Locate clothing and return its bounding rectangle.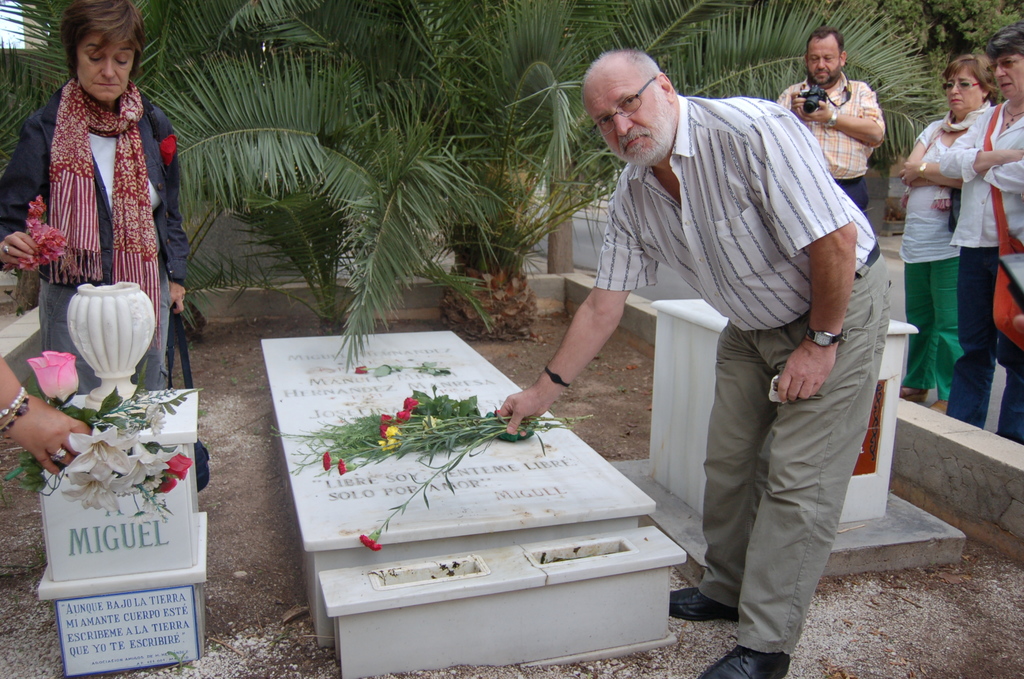
904, 98, 983, 408.
